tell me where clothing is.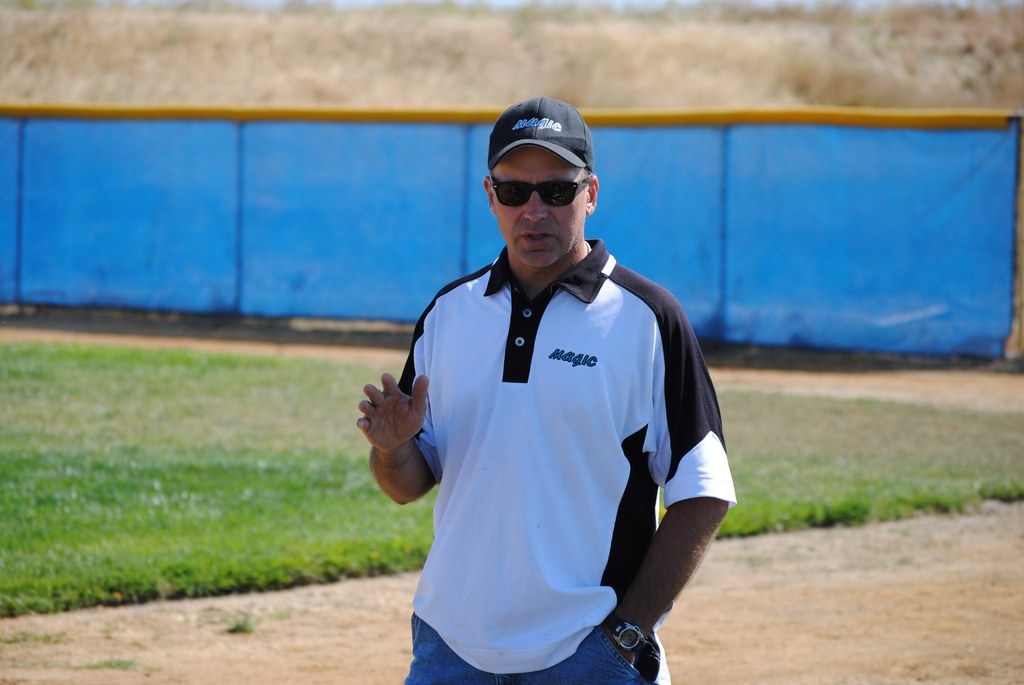
clothing is at locate(355, 230, 715, 666).
